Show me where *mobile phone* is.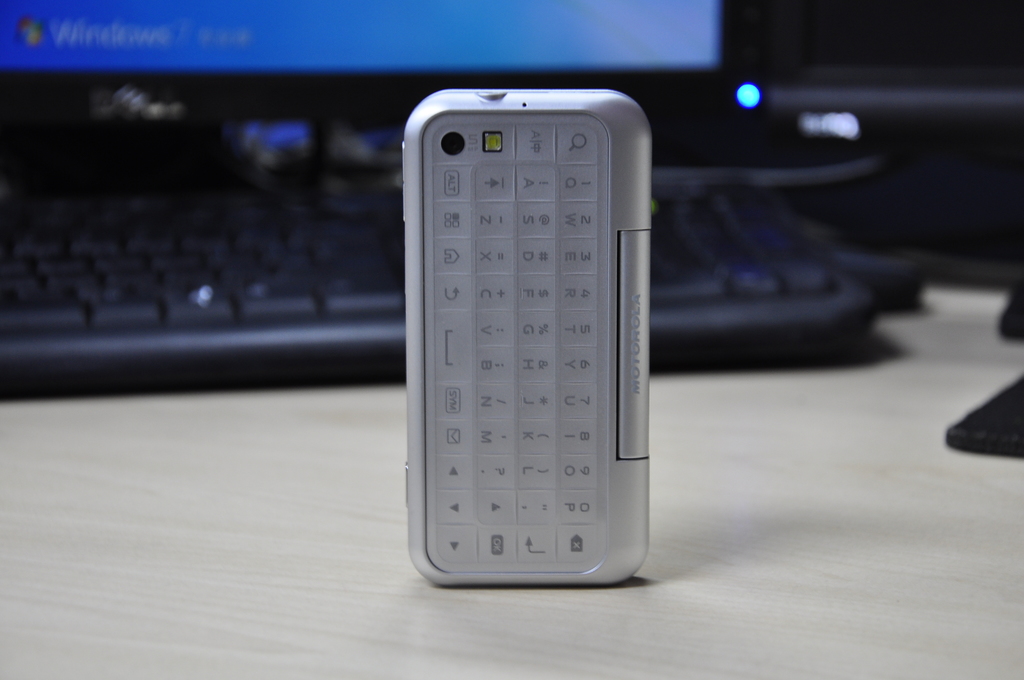
*mobile phone* is at rect(376, 74, 691, 578).
